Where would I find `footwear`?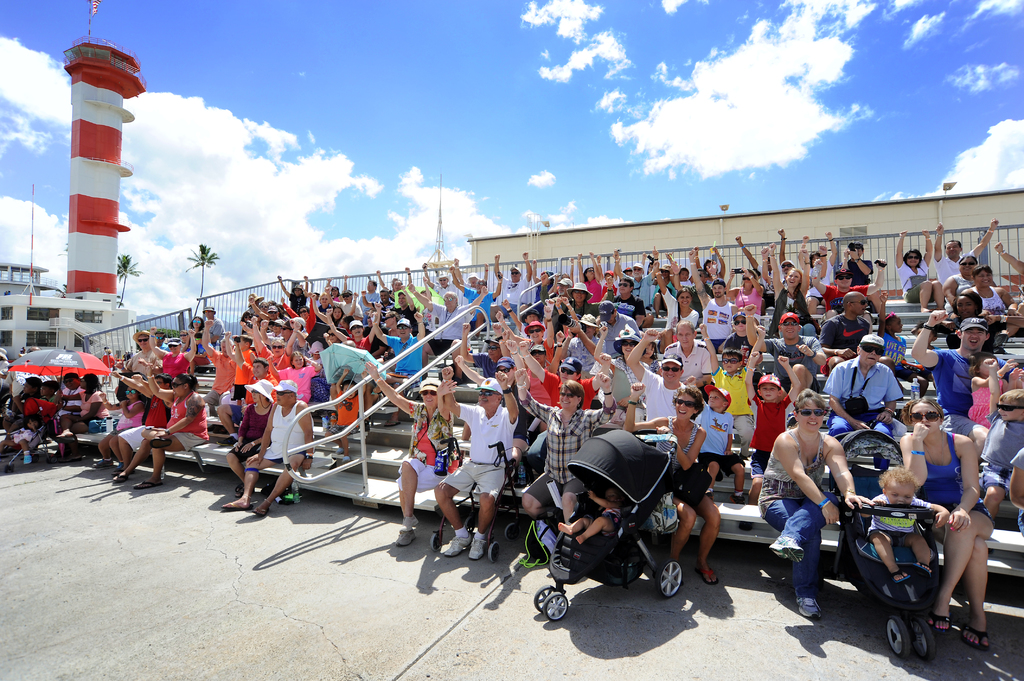
At [left=215, top=437, right=240, bottom=447].
